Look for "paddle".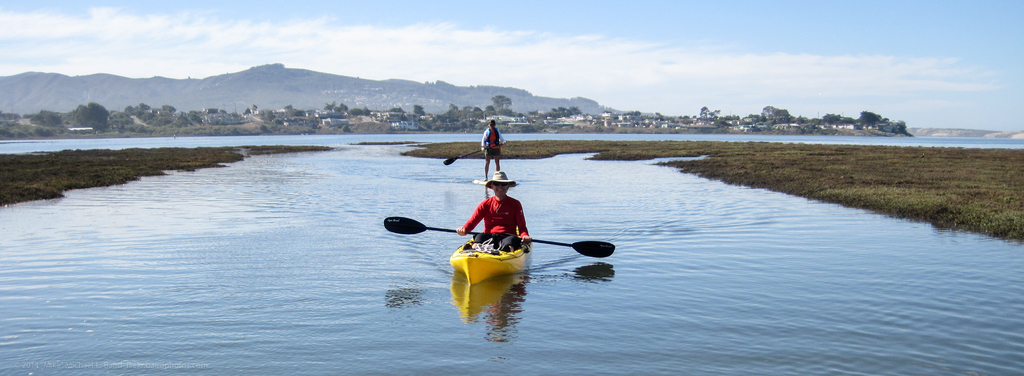
Found: box=[384, 212, 621, 261].
